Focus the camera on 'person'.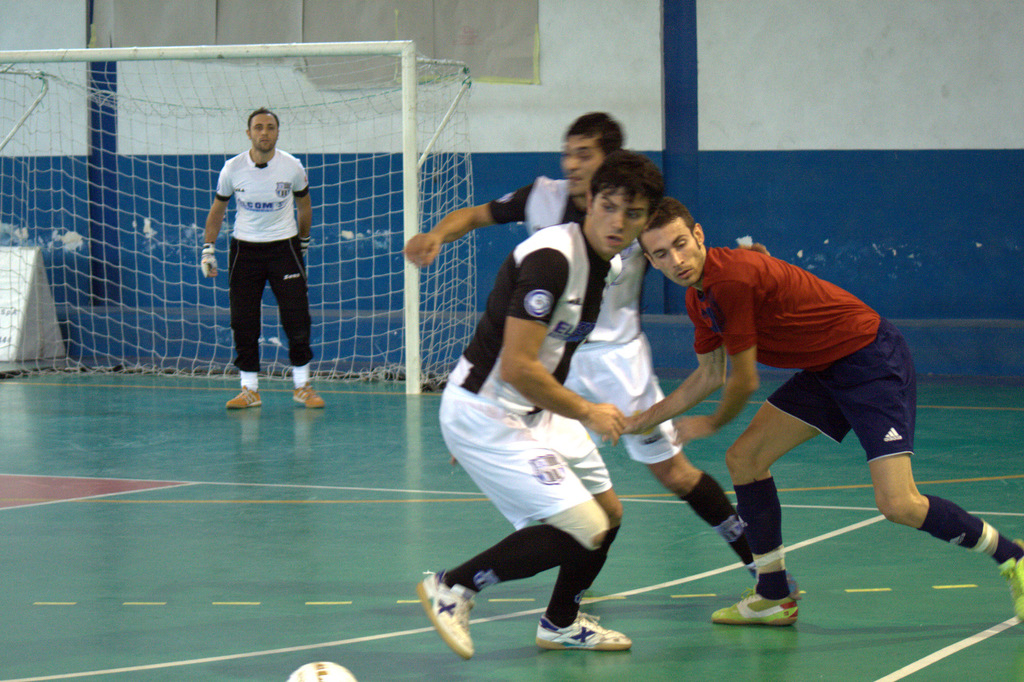
Focus region: <bbox>406, 111, 804, 601</bbox>.
